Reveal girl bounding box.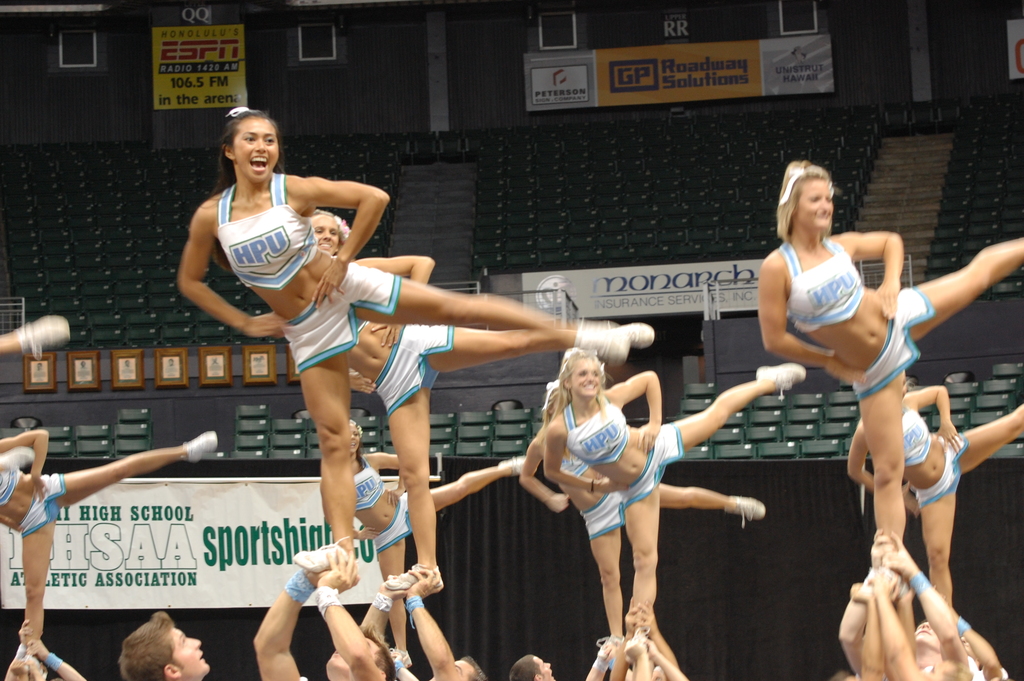
Revealed: select_region(340, 407, 536, 661).
